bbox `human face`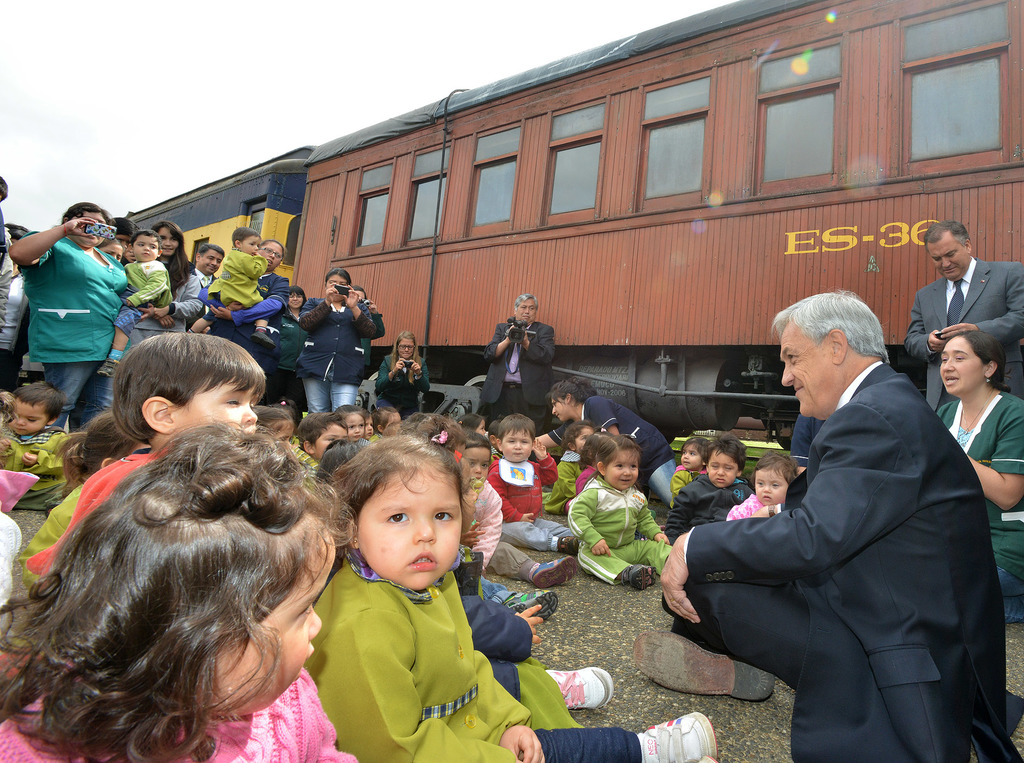
{"left": 388, "top": 412, "right": 401, "bottom": 426}
